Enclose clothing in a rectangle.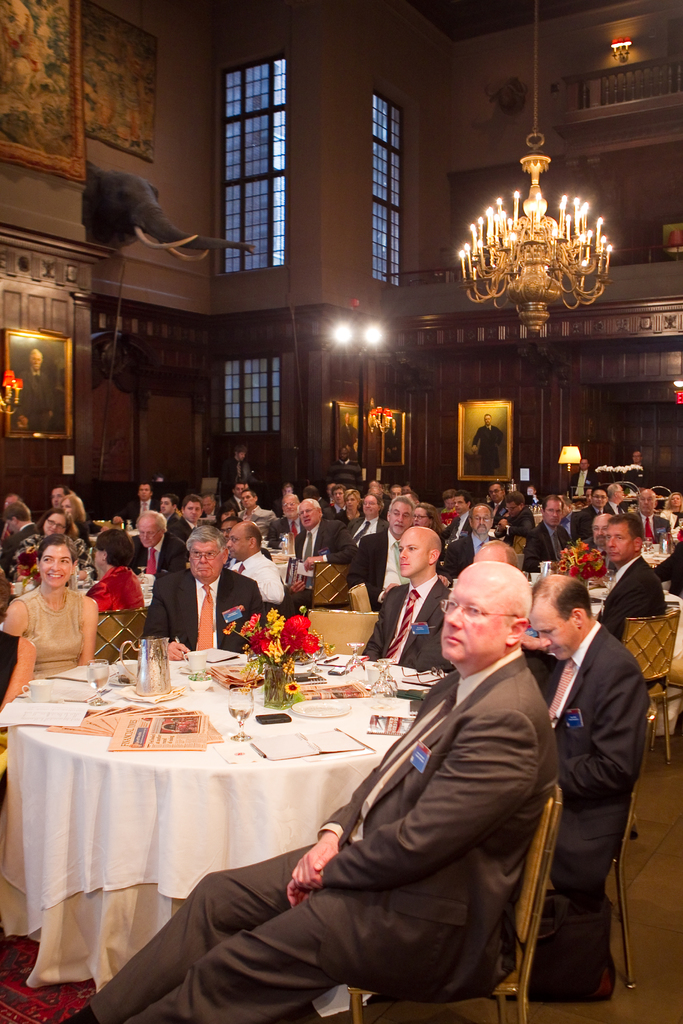
left=293, top=521, right=354, bottom=577.
